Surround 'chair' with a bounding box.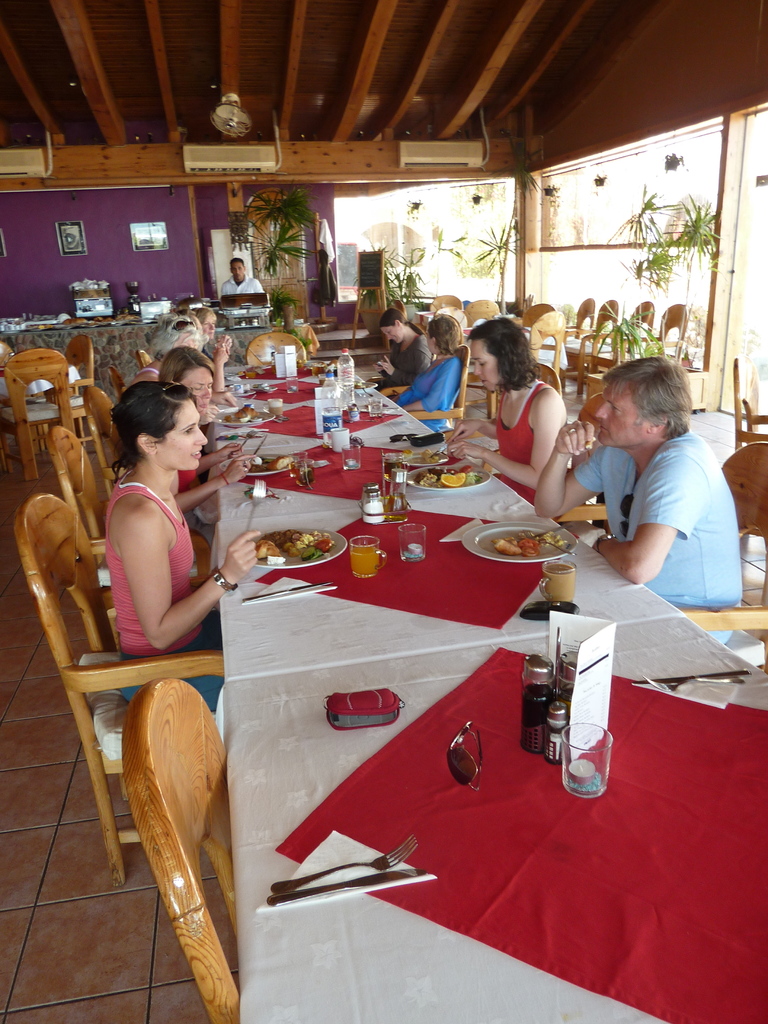
579, 324, 630, 396.
